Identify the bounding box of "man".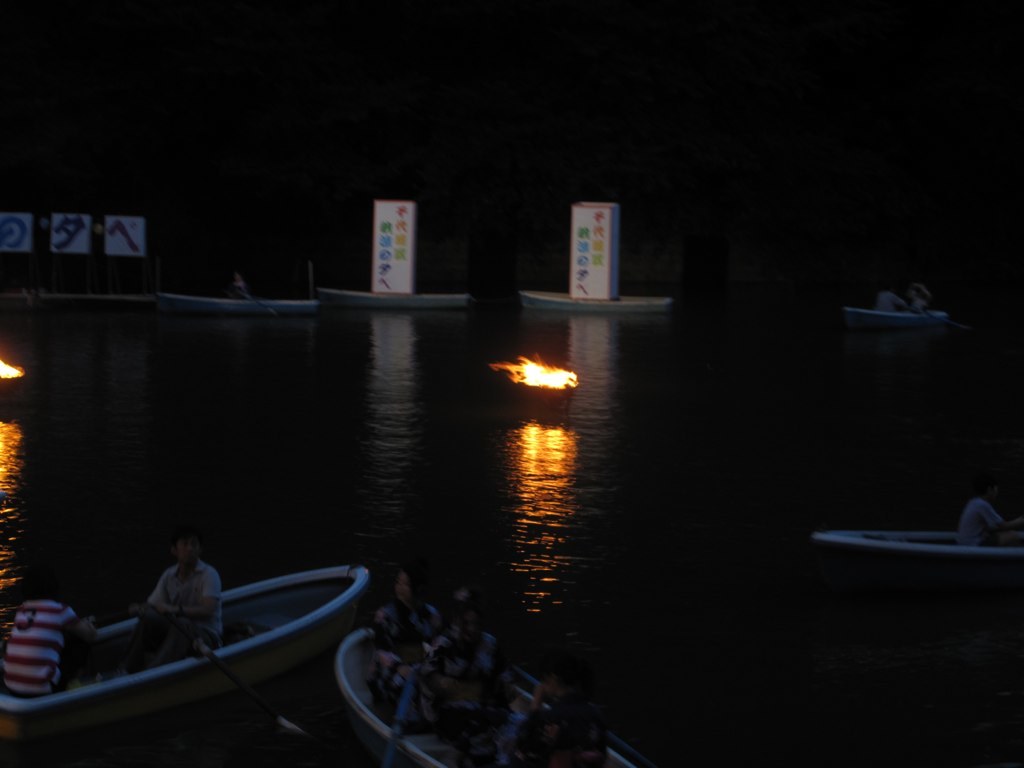
(left=953, top=486, right=1023, bottom=549).
